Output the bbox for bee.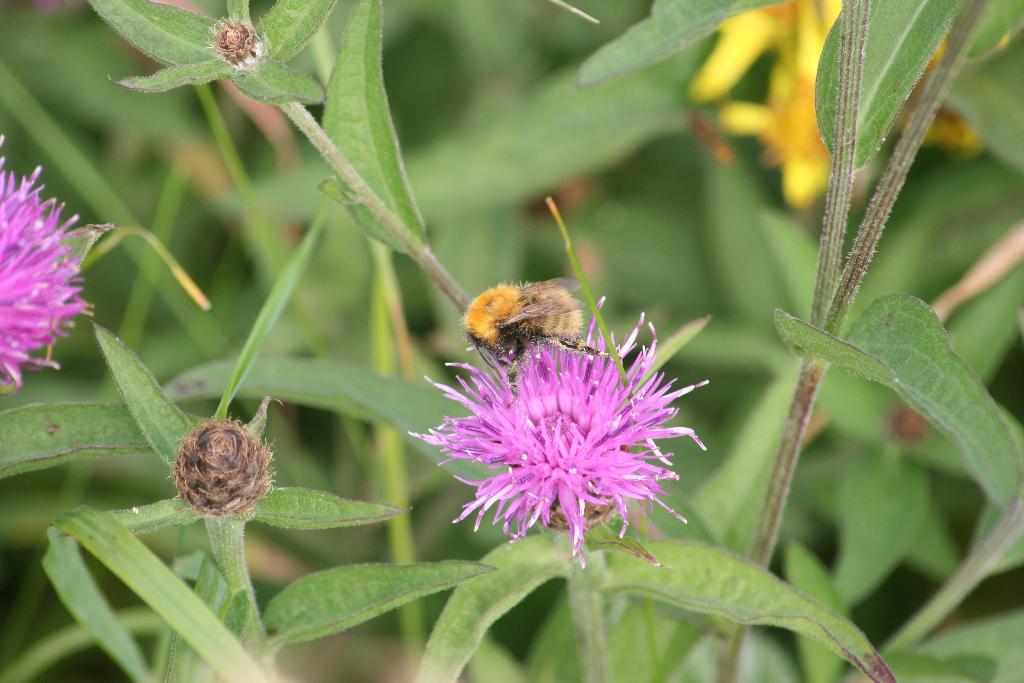
[left=452, top=270, right=608, bottom=384].
